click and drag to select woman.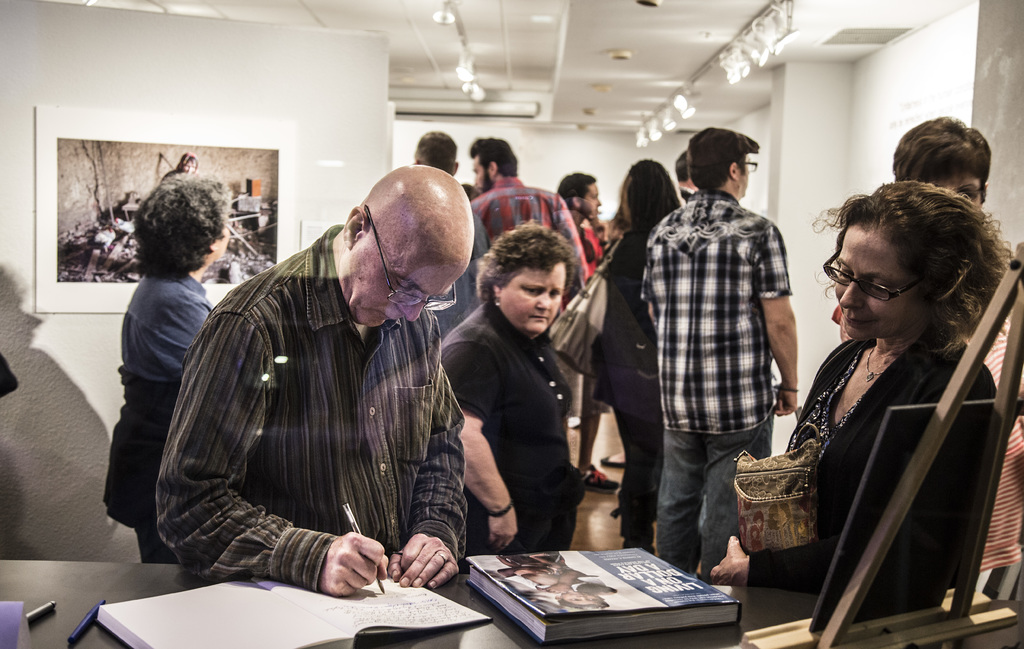
Selection: left=95, top=173, right=232, bottom=563.
